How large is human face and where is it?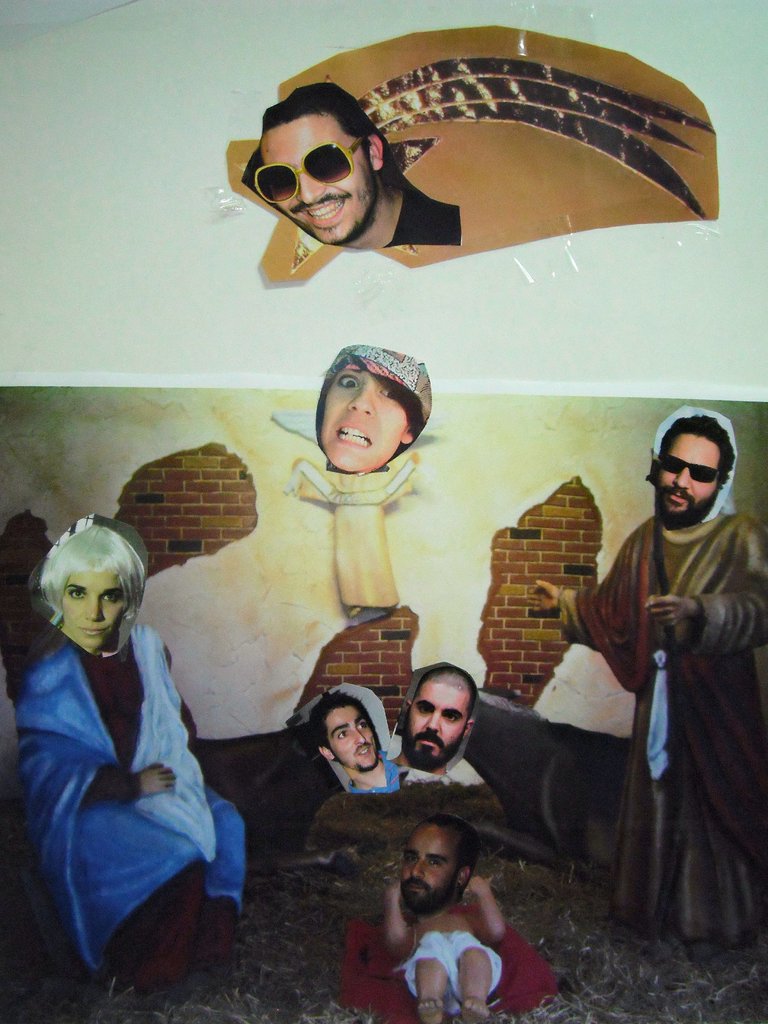
Bounding box: [406, 683, 464, 762].
